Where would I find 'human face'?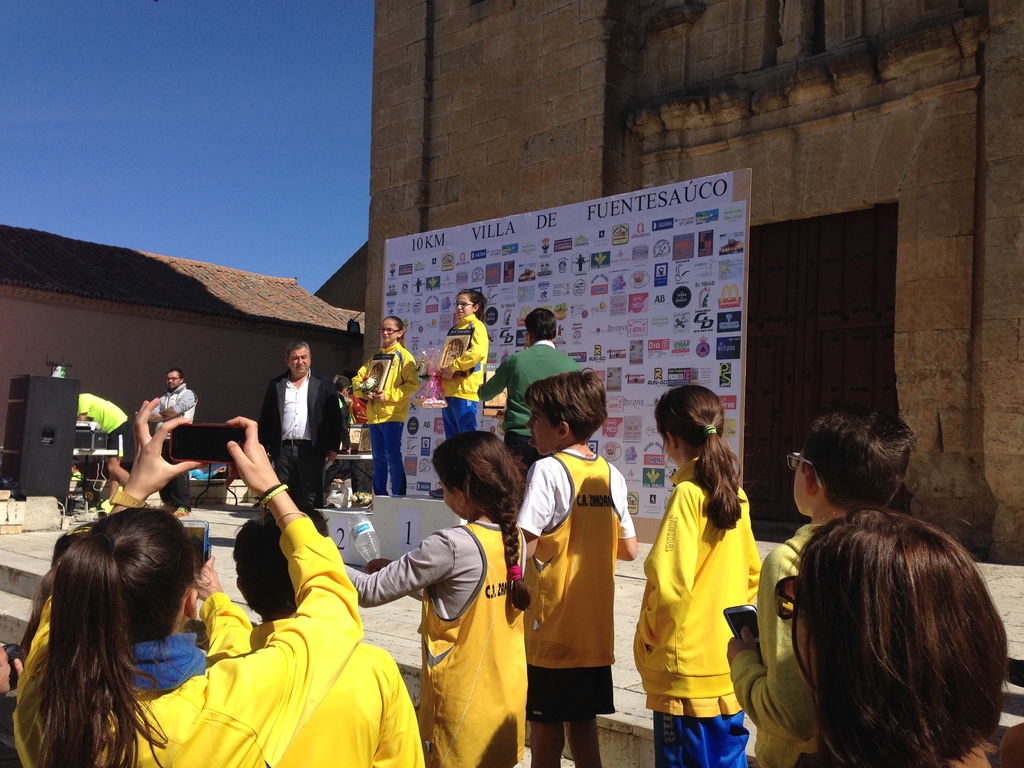
At 528,405,558,452.
